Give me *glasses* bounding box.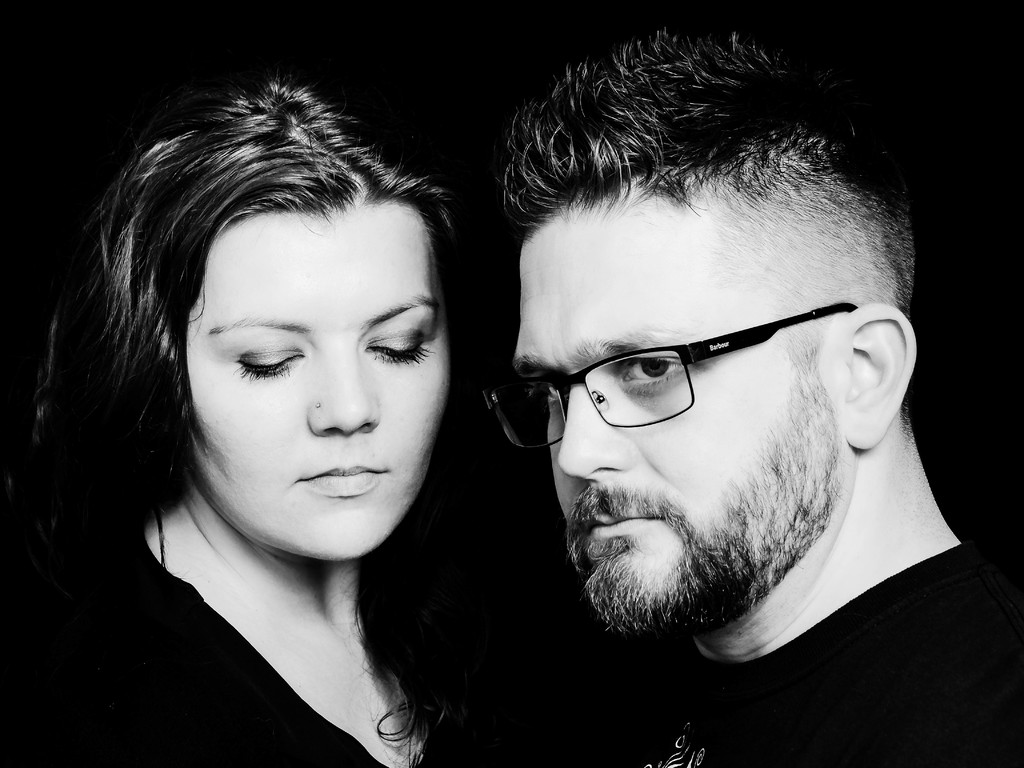
bbox(476, 305, 858, 448).
